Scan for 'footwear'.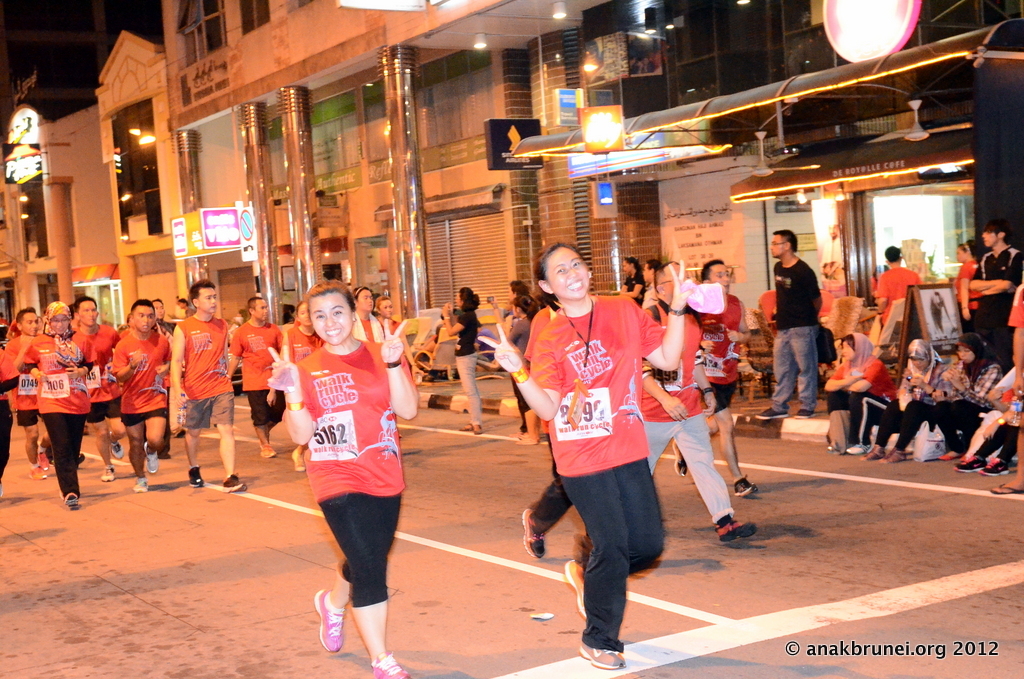
Scan result: detection(102, 467, 113, 483).
